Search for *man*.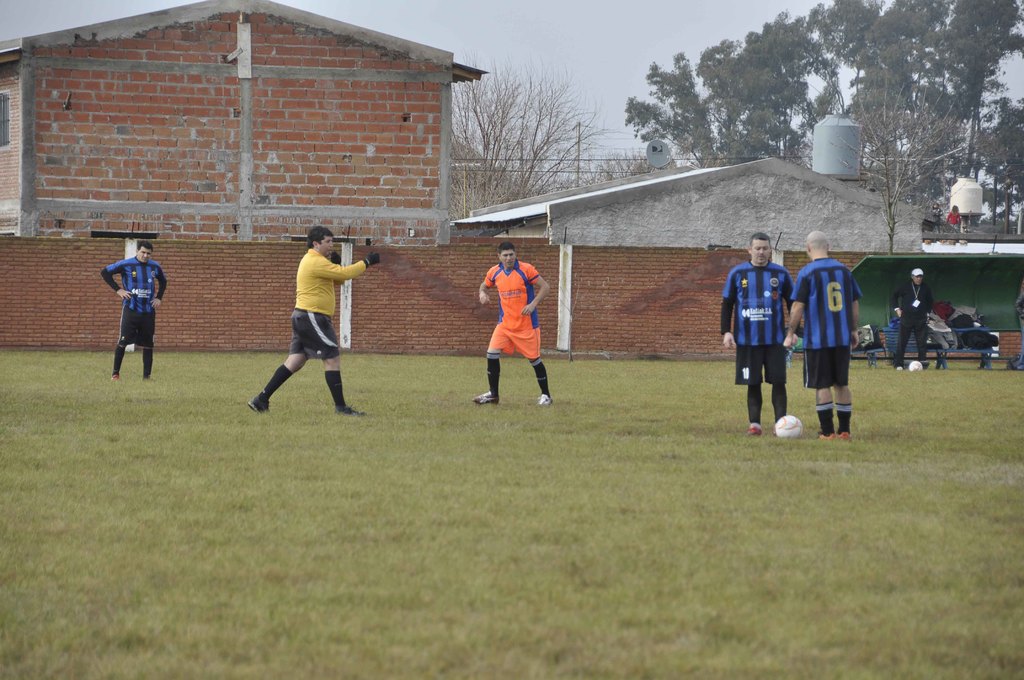
Found at 890/265/934/369.
